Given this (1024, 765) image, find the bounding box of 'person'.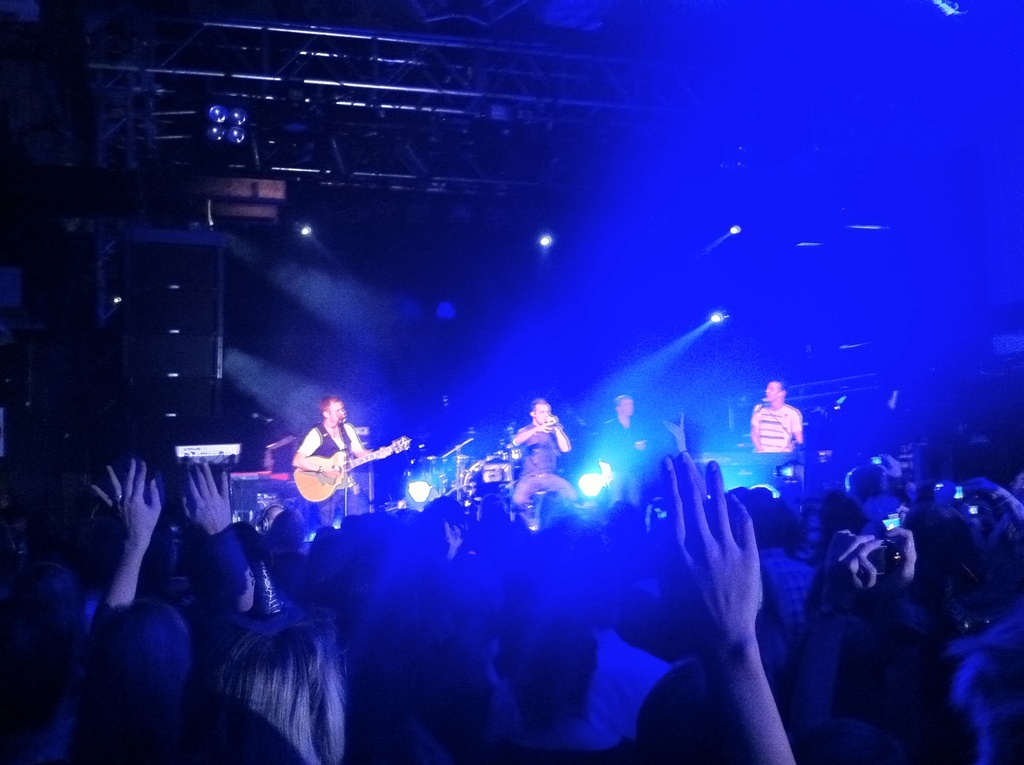
pyautogui.locateOnScreen(290, 392, 394, 535).
